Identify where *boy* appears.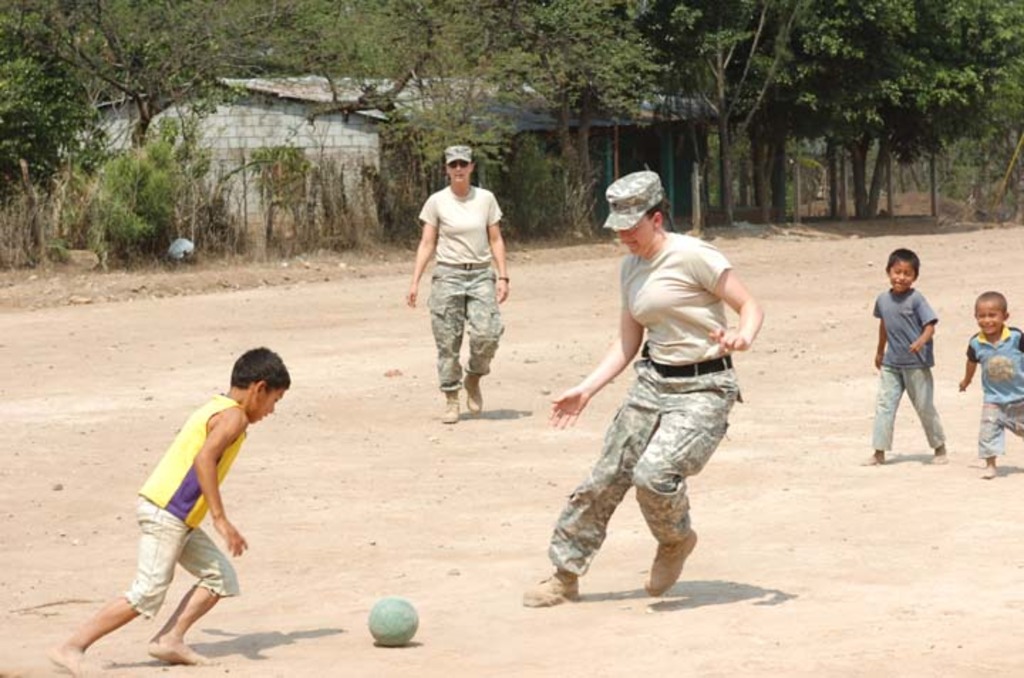
Appears at bbox=(862, 247, 950, 469).
